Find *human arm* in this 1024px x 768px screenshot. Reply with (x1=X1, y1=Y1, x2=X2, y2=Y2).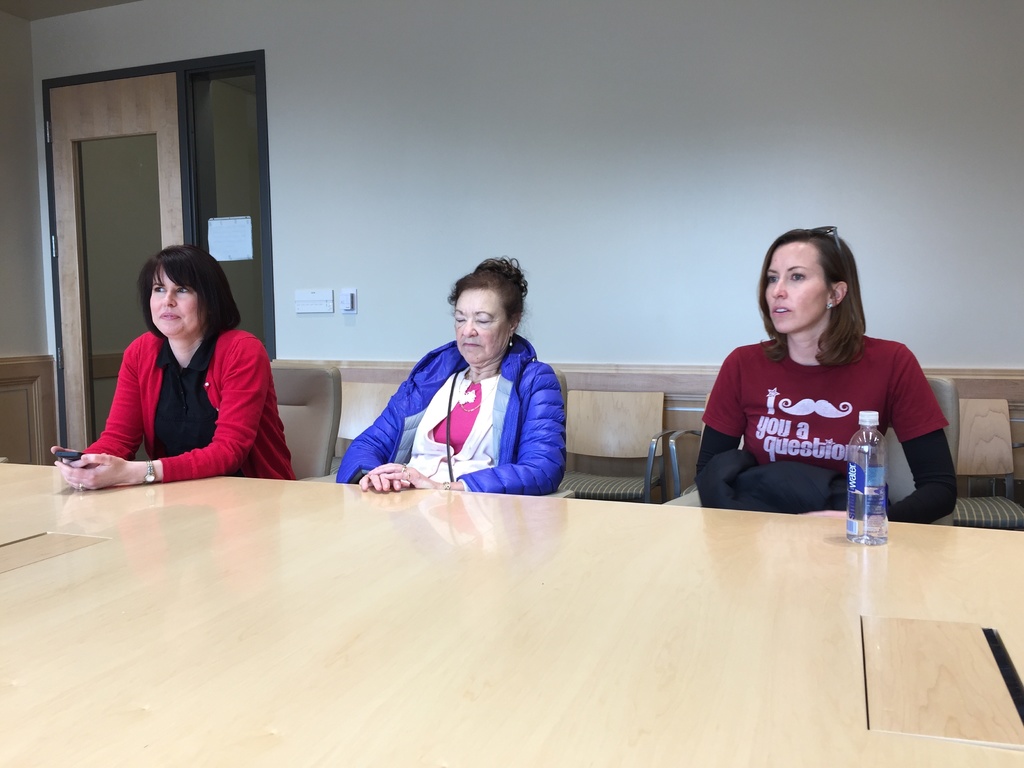
(x1=679, y1=349, x2=798, y2=497).
